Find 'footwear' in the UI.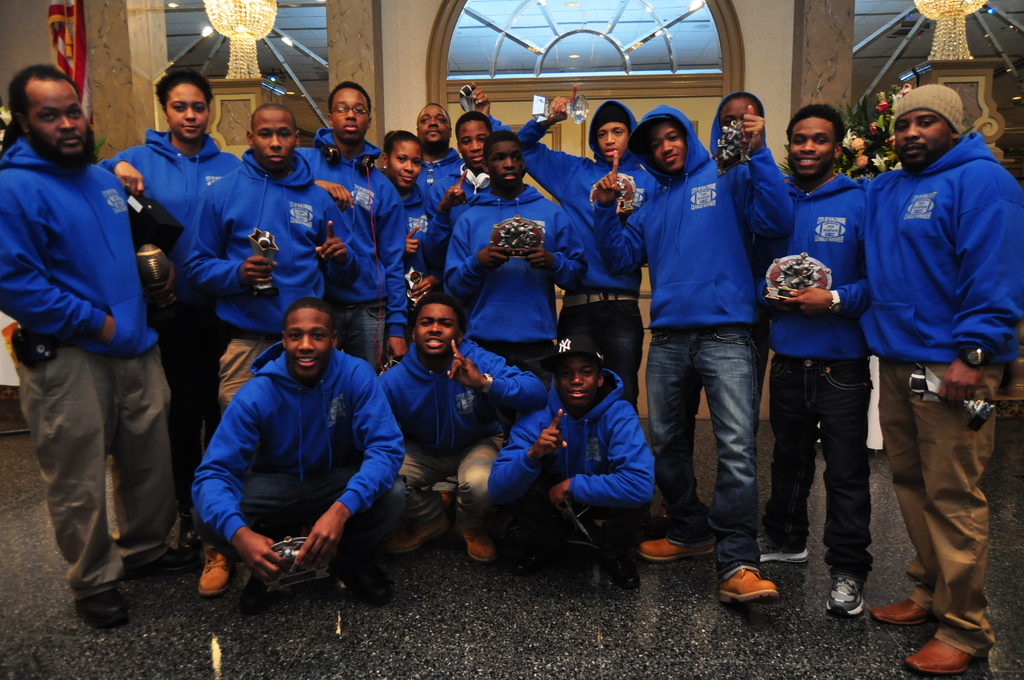
UI element at {"x1": 463, "y1": 537, "x2": 500, "y2": 565}.
